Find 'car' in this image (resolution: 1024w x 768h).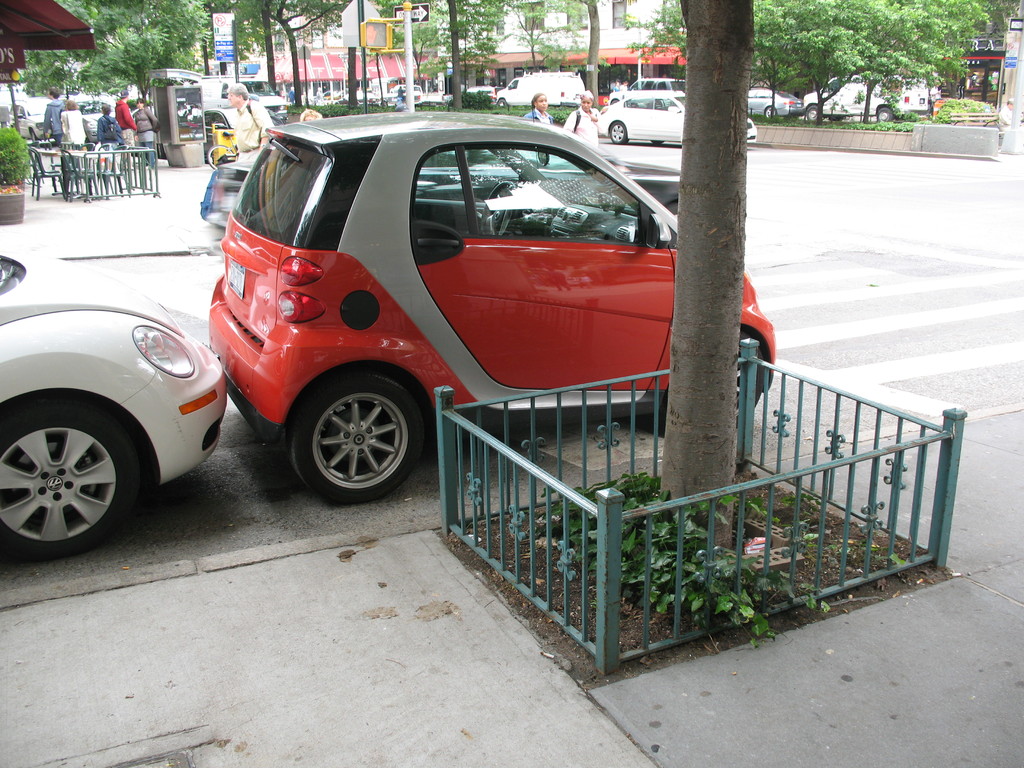
(179,111,708,500).
